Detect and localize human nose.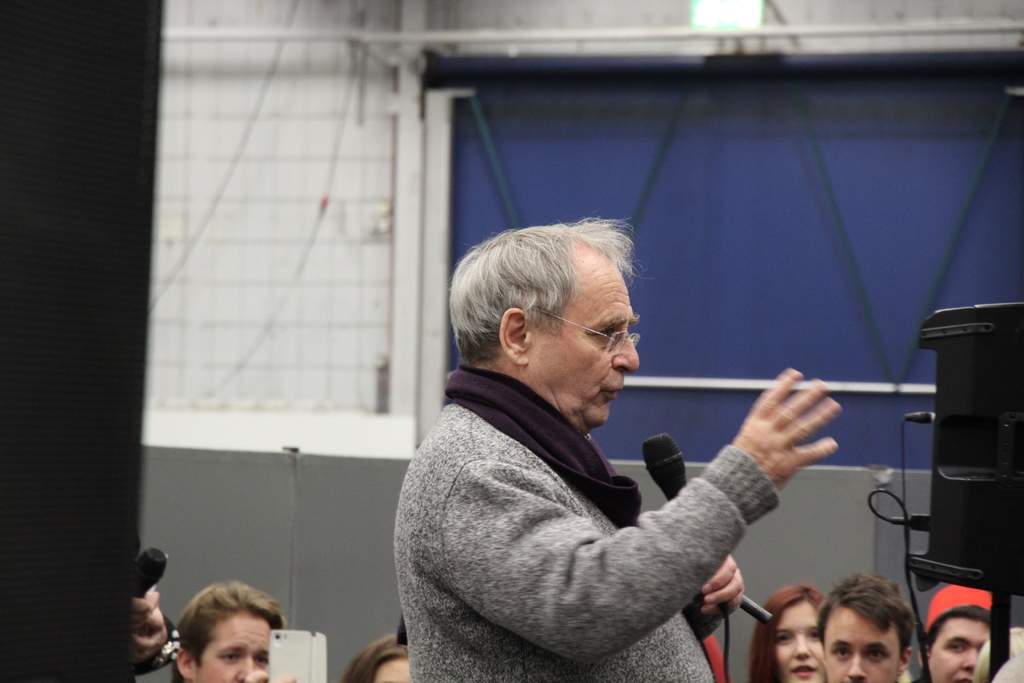
Localized at rect(956, 647, 981, 668).
